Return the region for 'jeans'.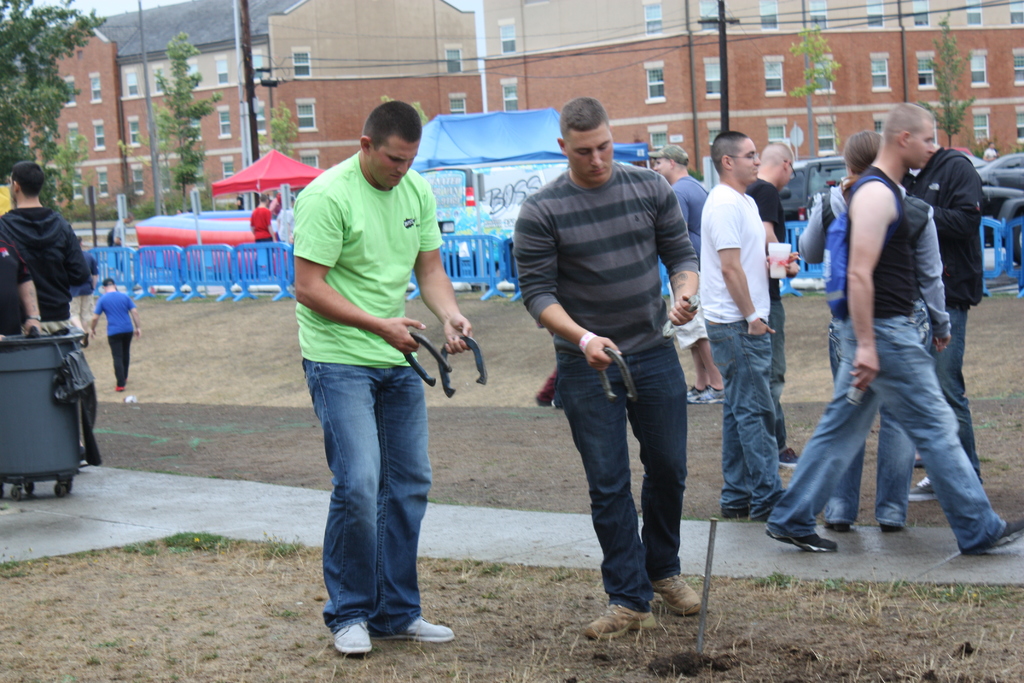
pyautogui.locateOnScreen(822, 321, 918, 529).
